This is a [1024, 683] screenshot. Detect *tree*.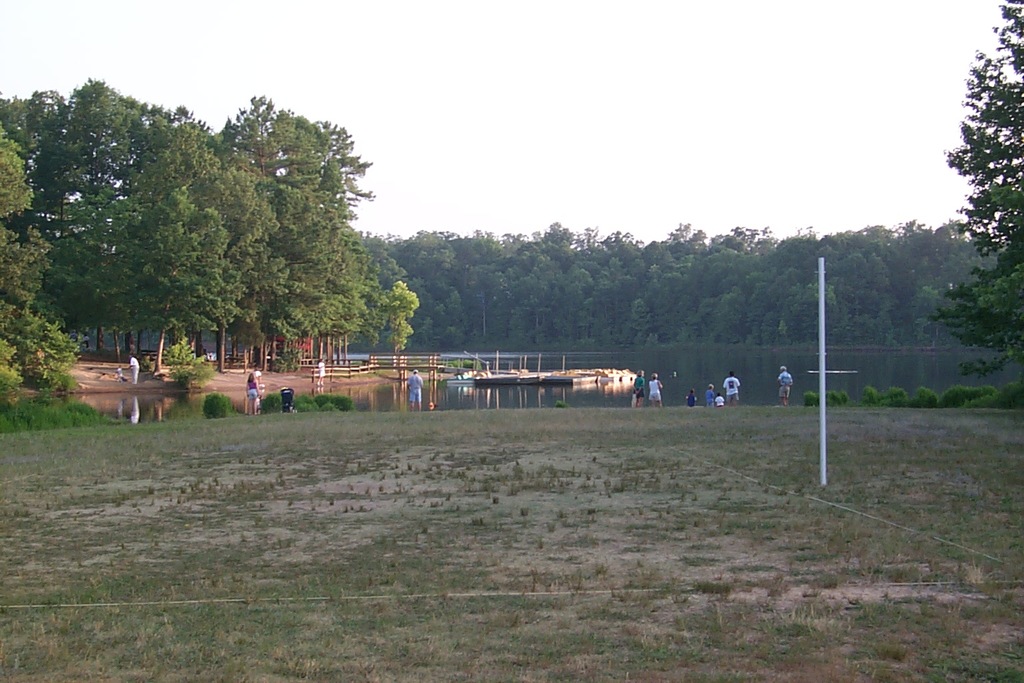
bbox=[37, 74, 242, 369].
